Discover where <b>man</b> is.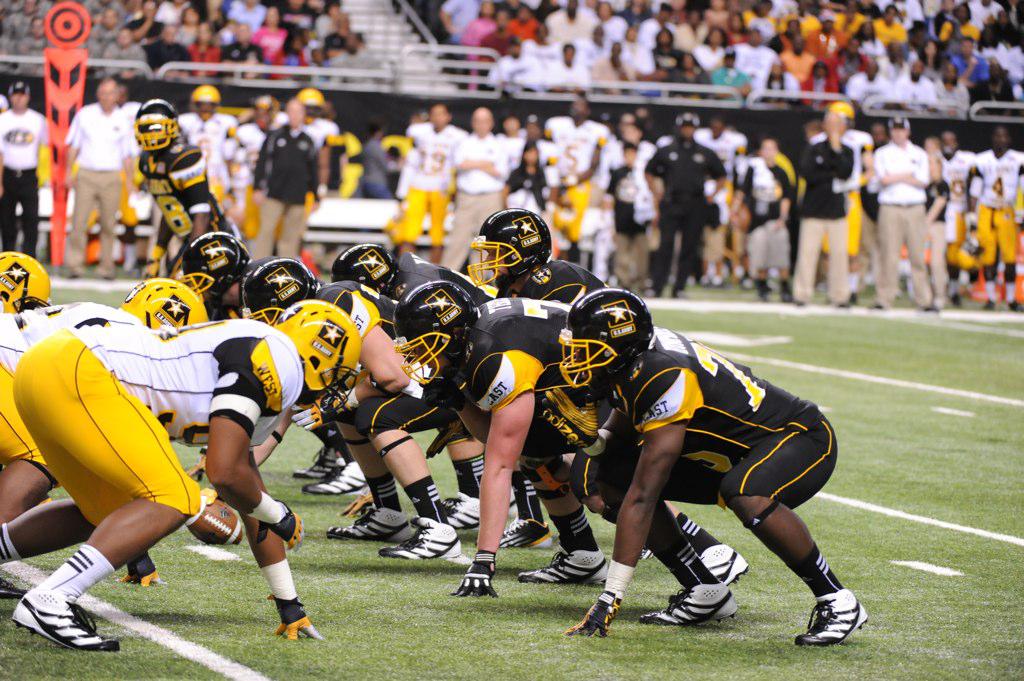
Discovered at crop(328, 242, 510, 530).
